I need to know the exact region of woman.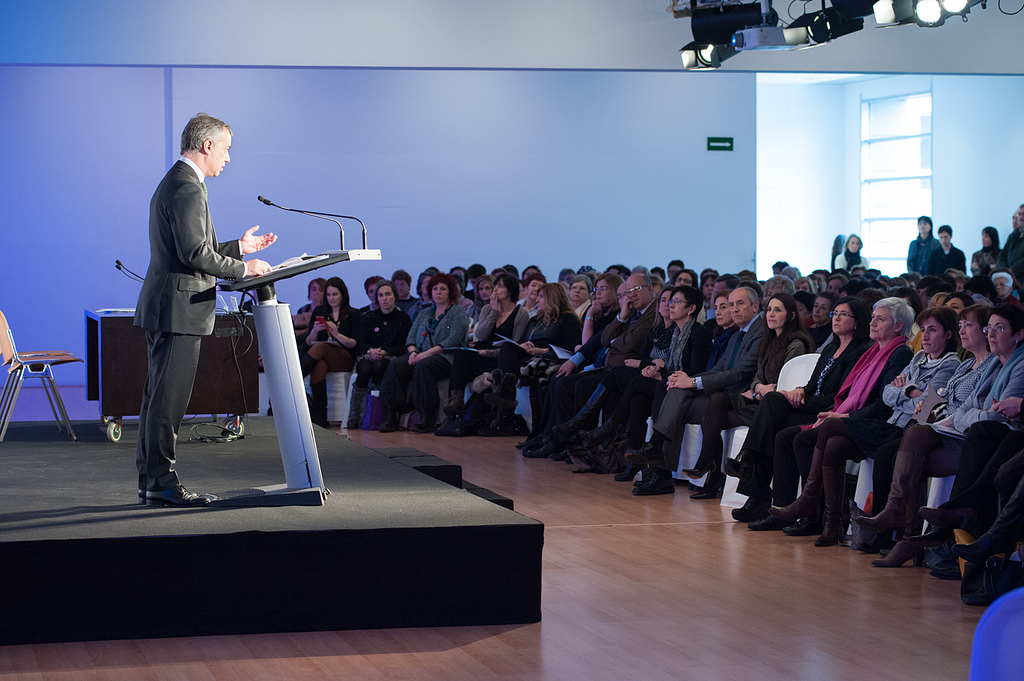
Region: rect(904, 212, 941, 273).
